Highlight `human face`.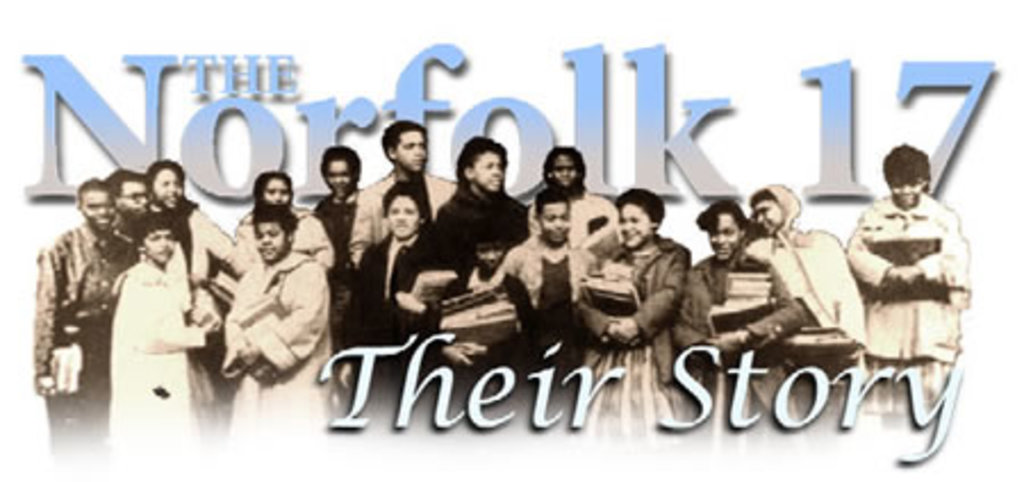
Highlighted region: (x1=619, y1=202, x2=651, y2=250).
